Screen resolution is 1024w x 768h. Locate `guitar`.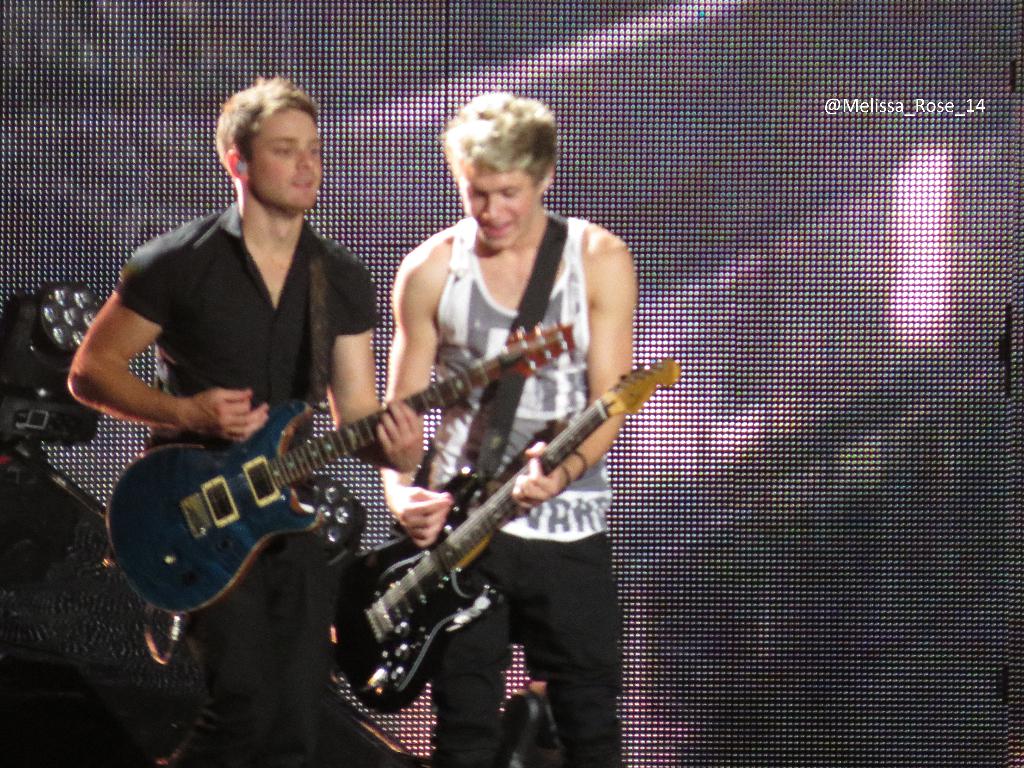
(104, 324, 580, 621).
